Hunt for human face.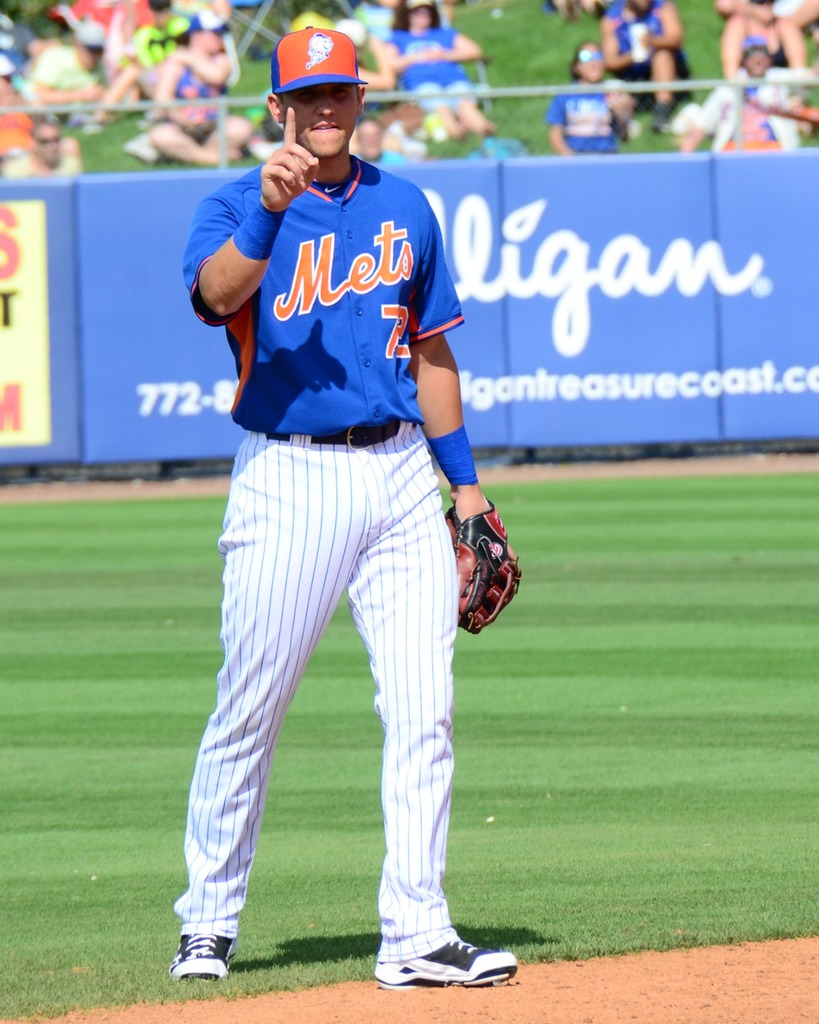
Hunted down at {"x1": 283, "y1": 80, "x2": 365, "y2": 171}.
